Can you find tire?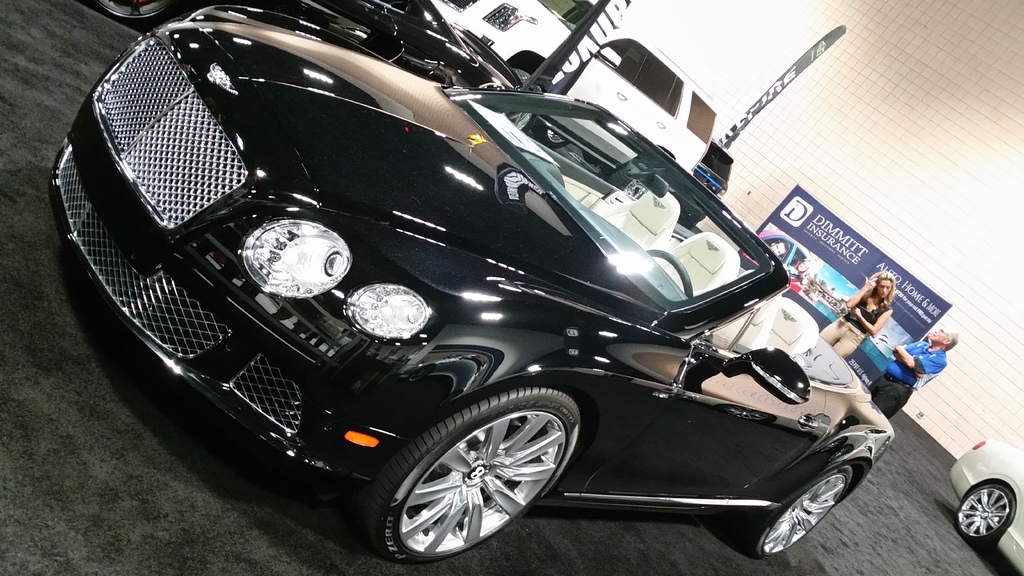
Yes, bounding box: BBox(531, 119, 567, 152).
